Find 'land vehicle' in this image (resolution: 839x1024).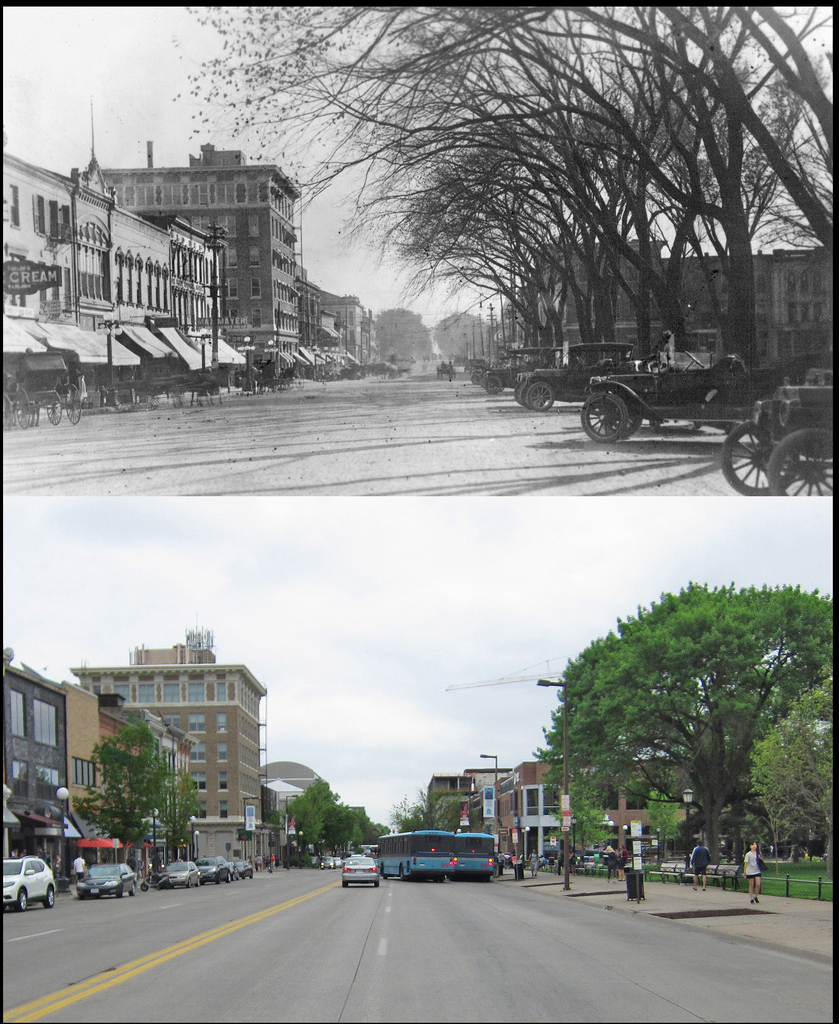
crop(589, 356, 779, 442).
